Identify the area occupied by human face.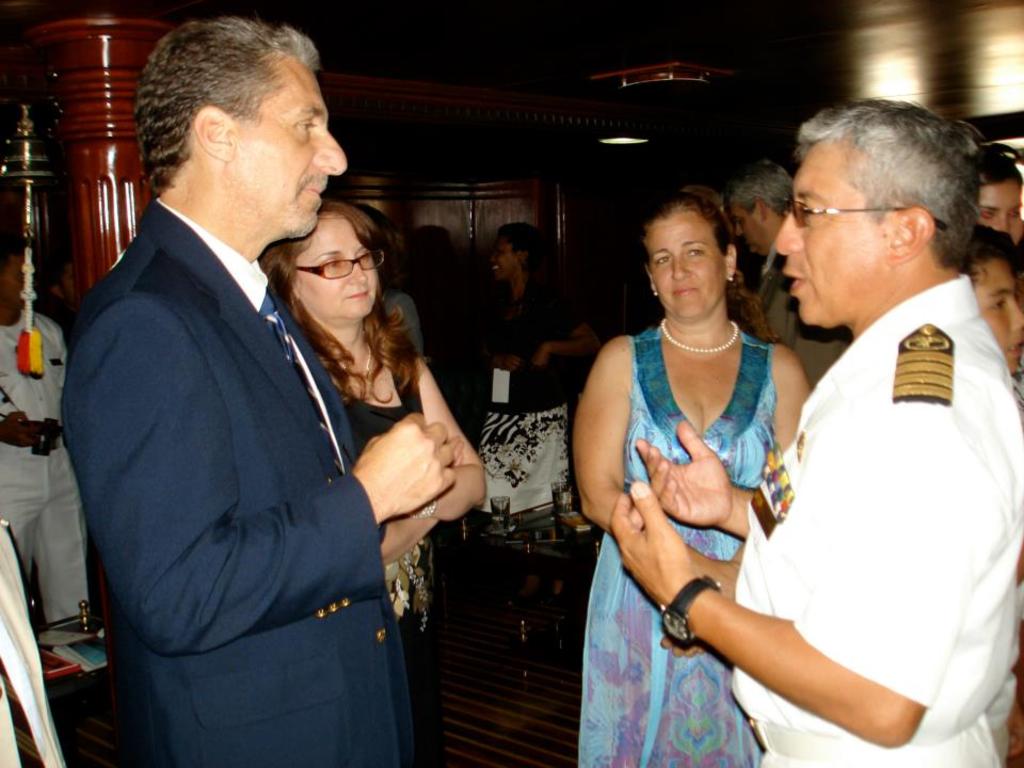
Area: 295:218:378:320.
